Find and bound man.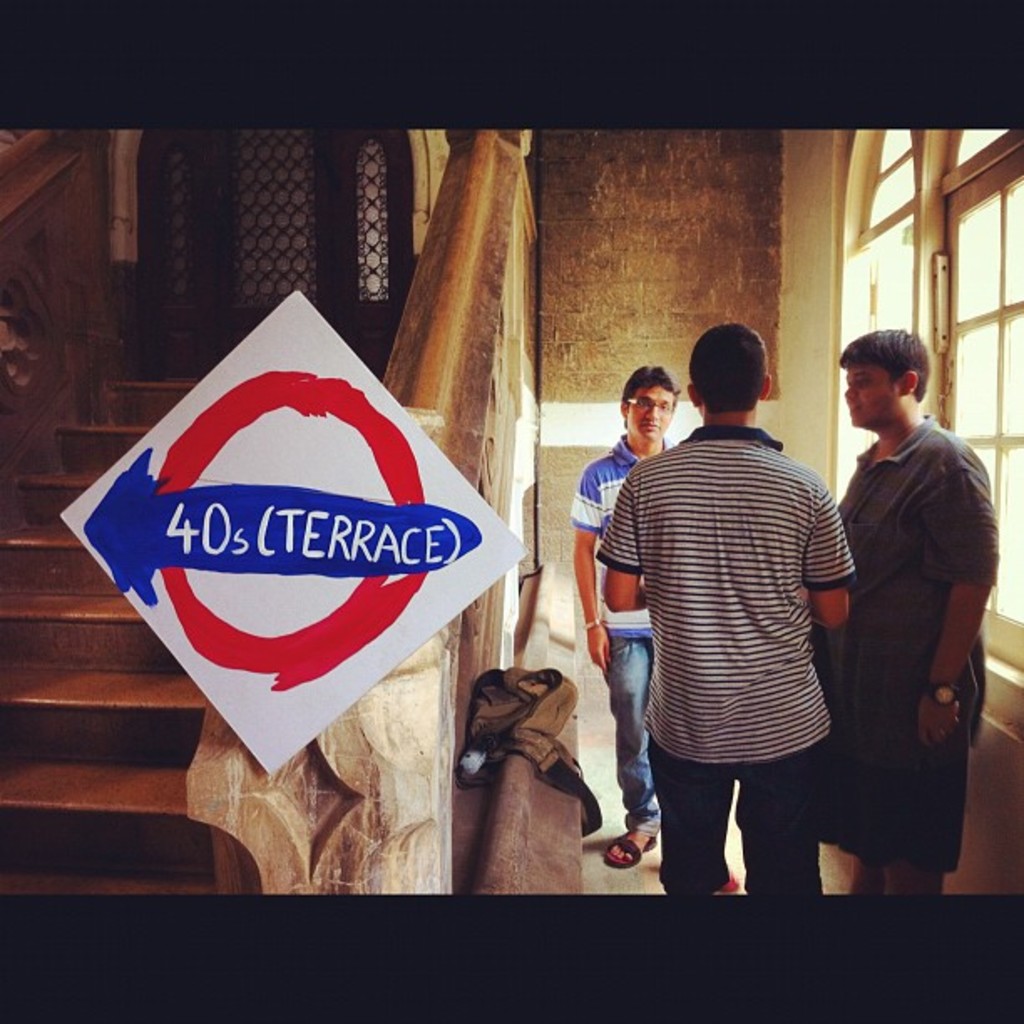
Bound: locate(604, 353, 883, 915).
